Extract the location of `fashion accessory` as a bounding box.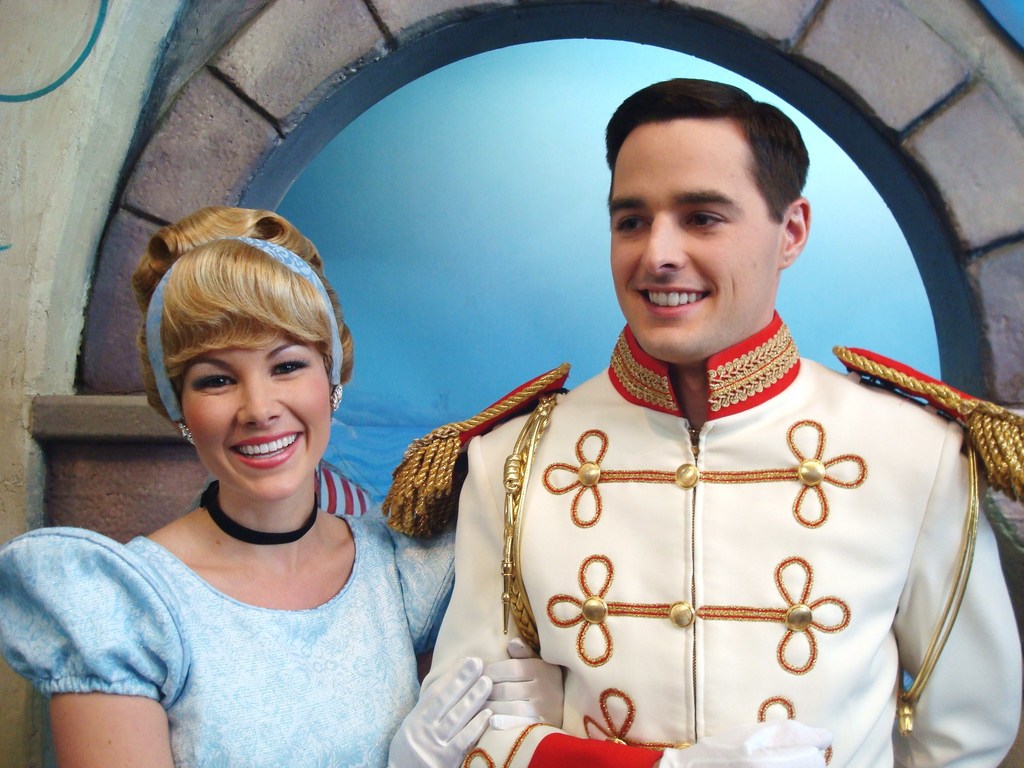
{"x1": 356, "y1": 349, "x2": 561, "y2": 536}.
